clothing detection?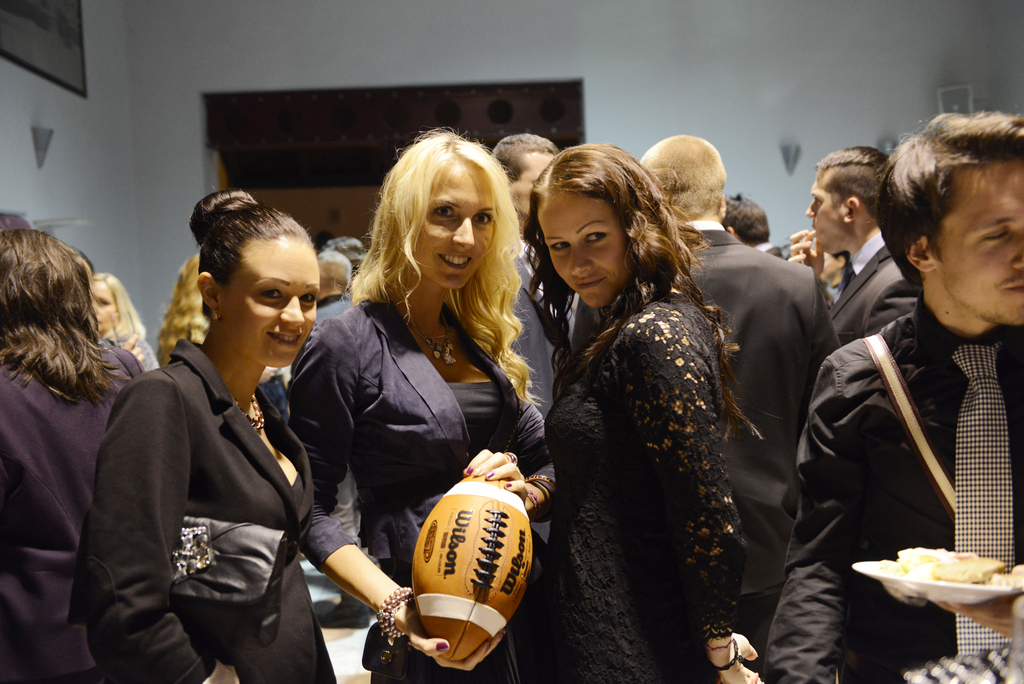
bbox(826, 220, 918, 363)
